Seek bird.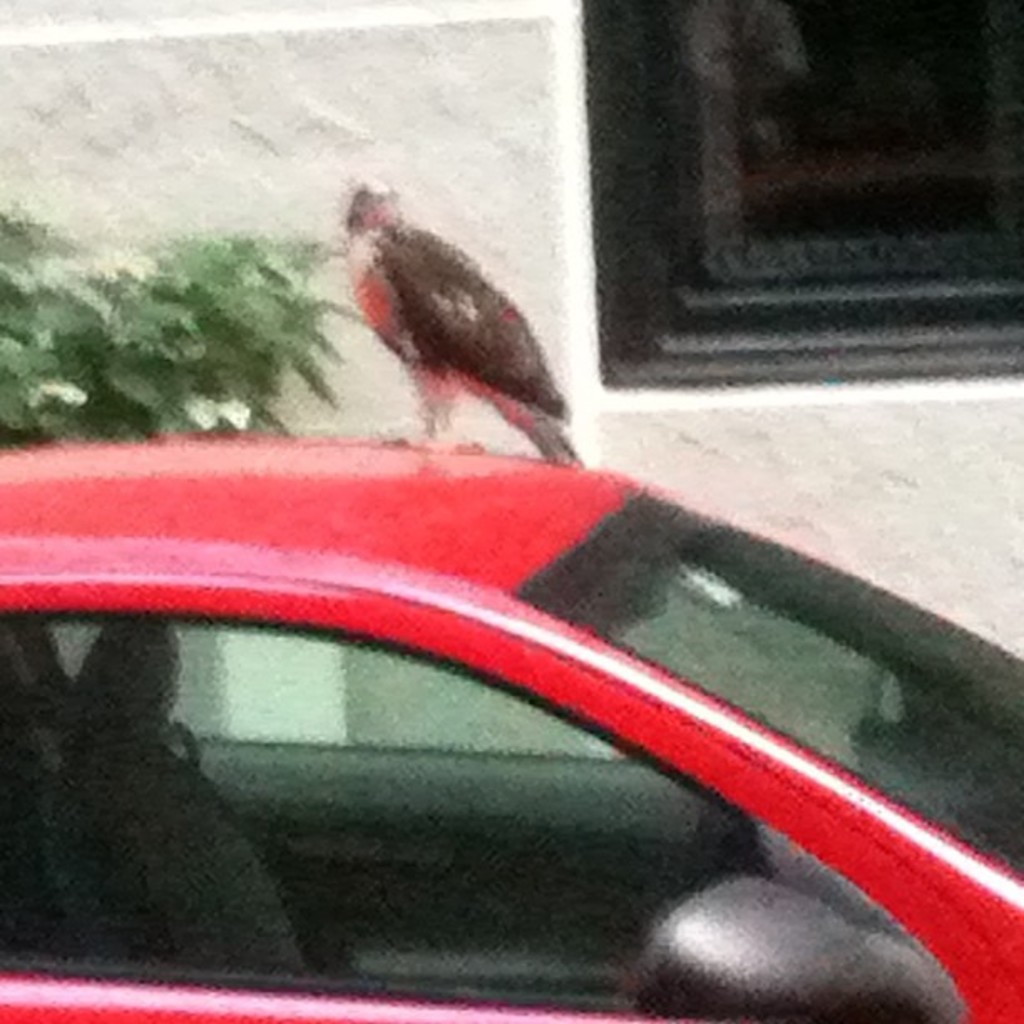
bbox=[323, 199, 571, 457].
